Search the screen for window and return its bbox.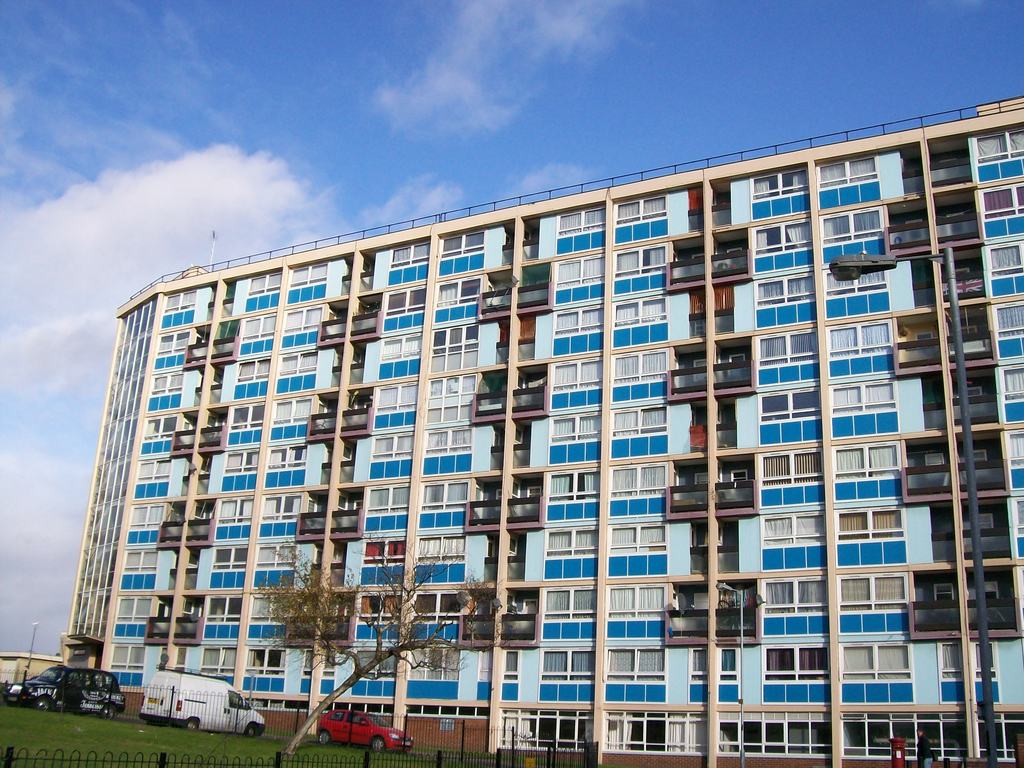
Found: box(115, 596, 150, 623).
